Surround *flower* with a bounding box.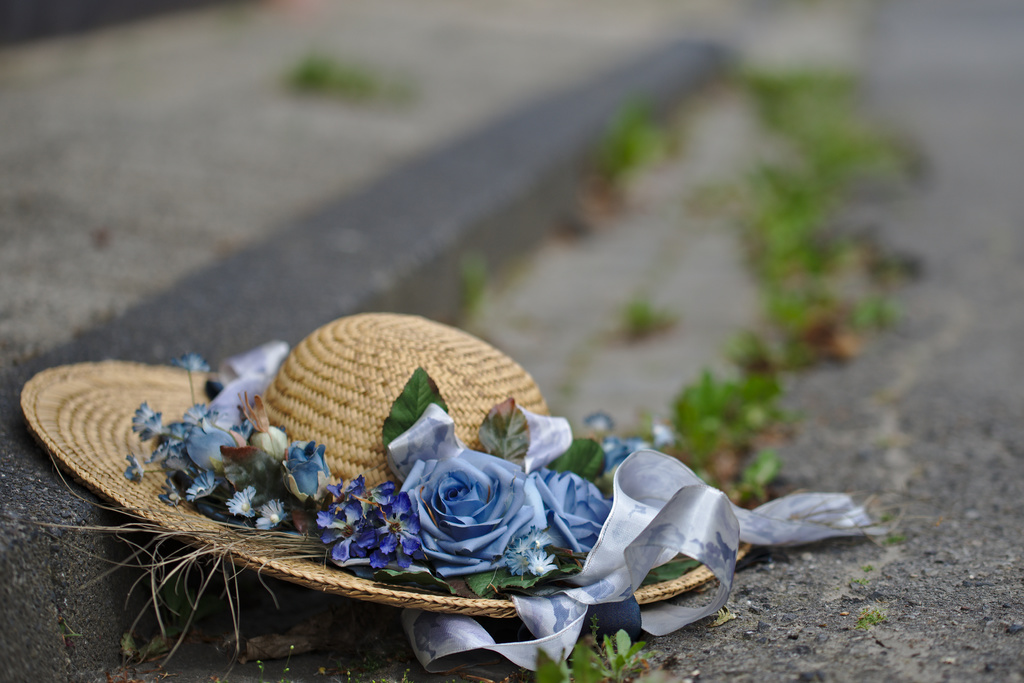
bbox(256, 494, 292, 531).
